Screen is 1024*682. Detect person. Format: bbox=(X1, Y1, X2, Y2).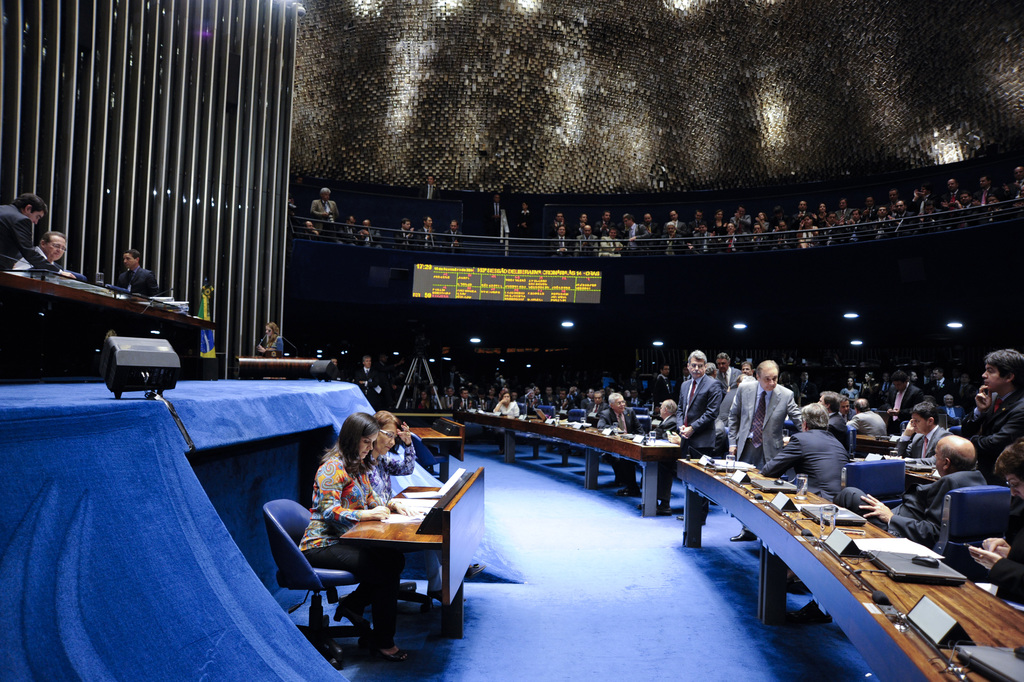
bbox=(361, 218, 383, 247).
